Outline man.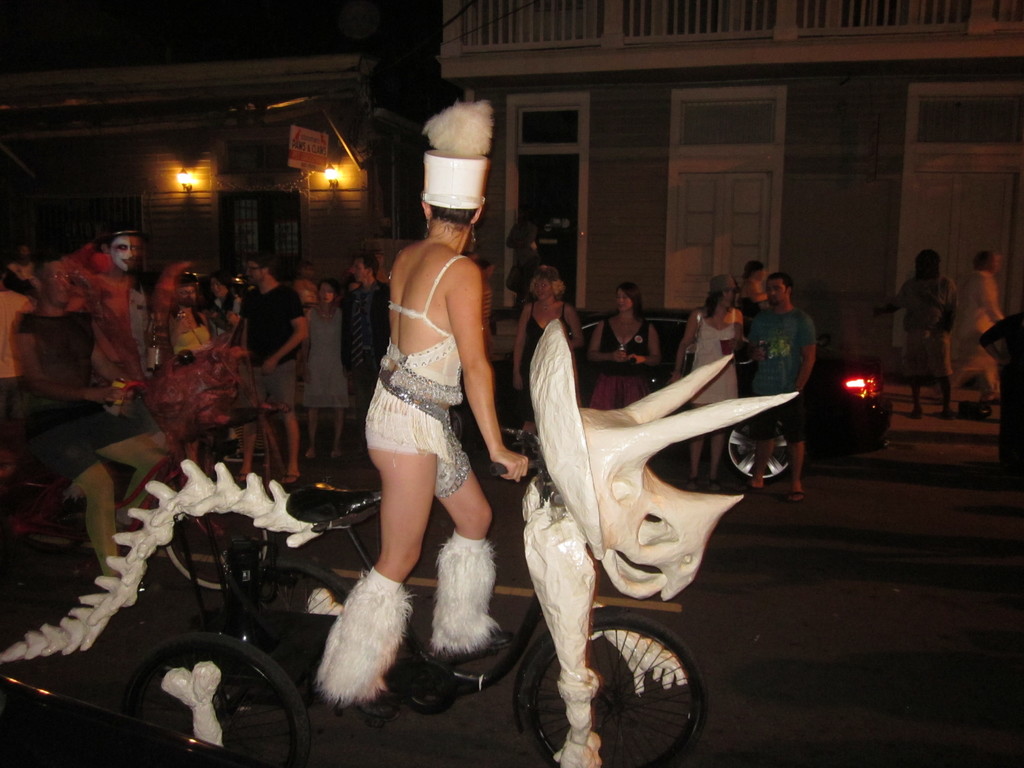
Outline: [left=337, top=256, right=391, bottom=421].
